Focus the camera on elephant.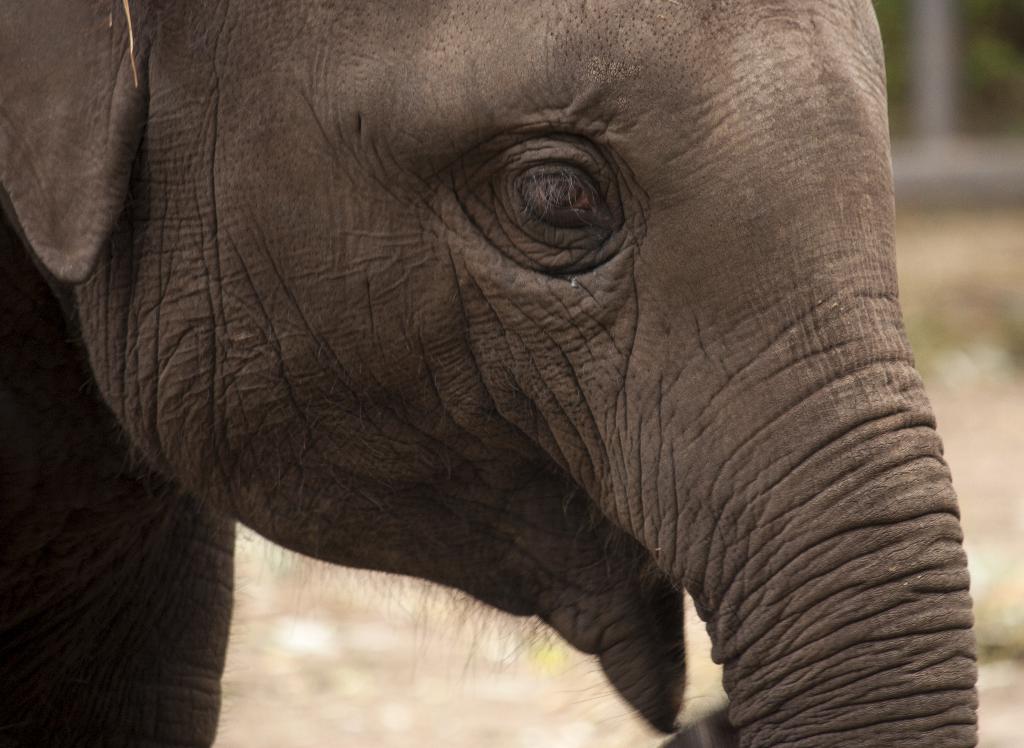
Focus region: (left=0, top=0, right=976, bottom=747).
